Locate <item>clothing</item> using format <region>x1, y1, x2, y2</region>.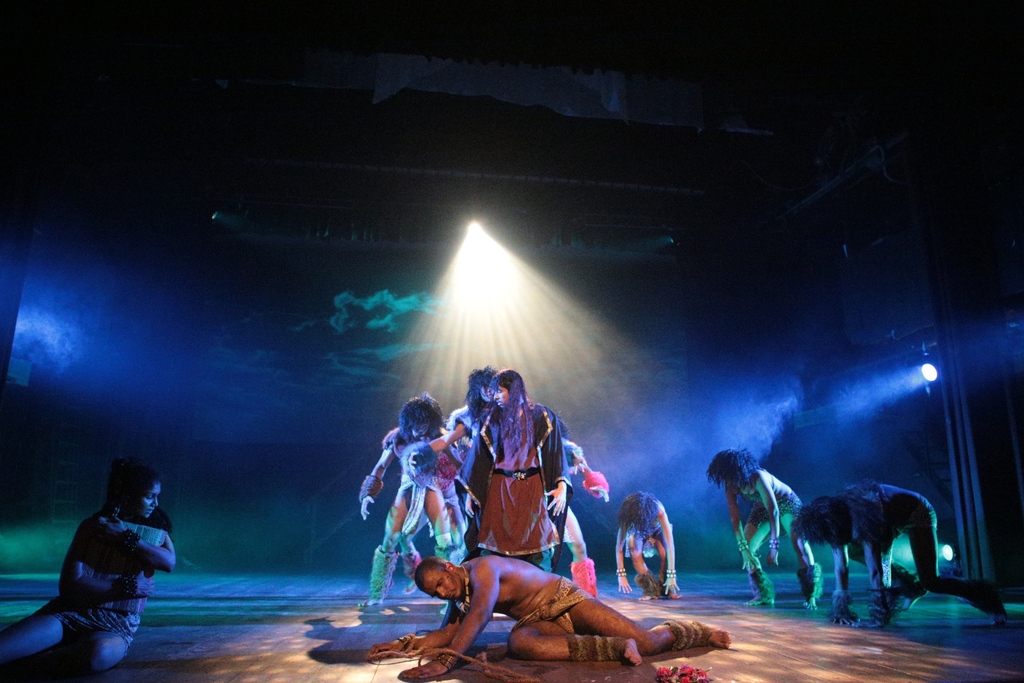
<region>372, 428, 444, 513</region>.
